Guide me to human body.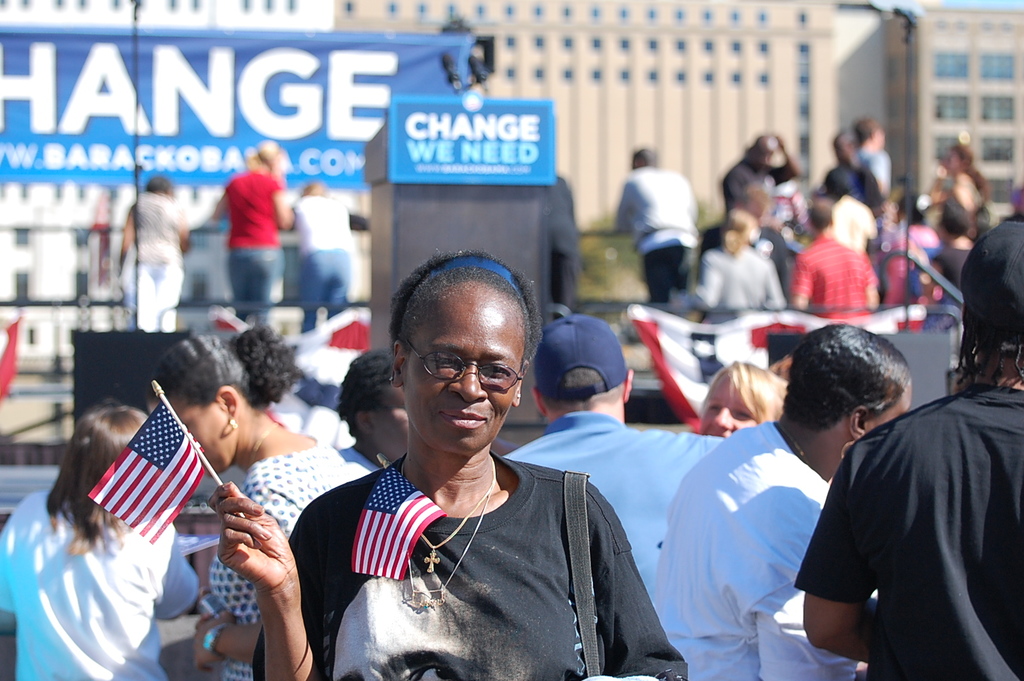
Guidance: region(688, 242, 786, 320).
